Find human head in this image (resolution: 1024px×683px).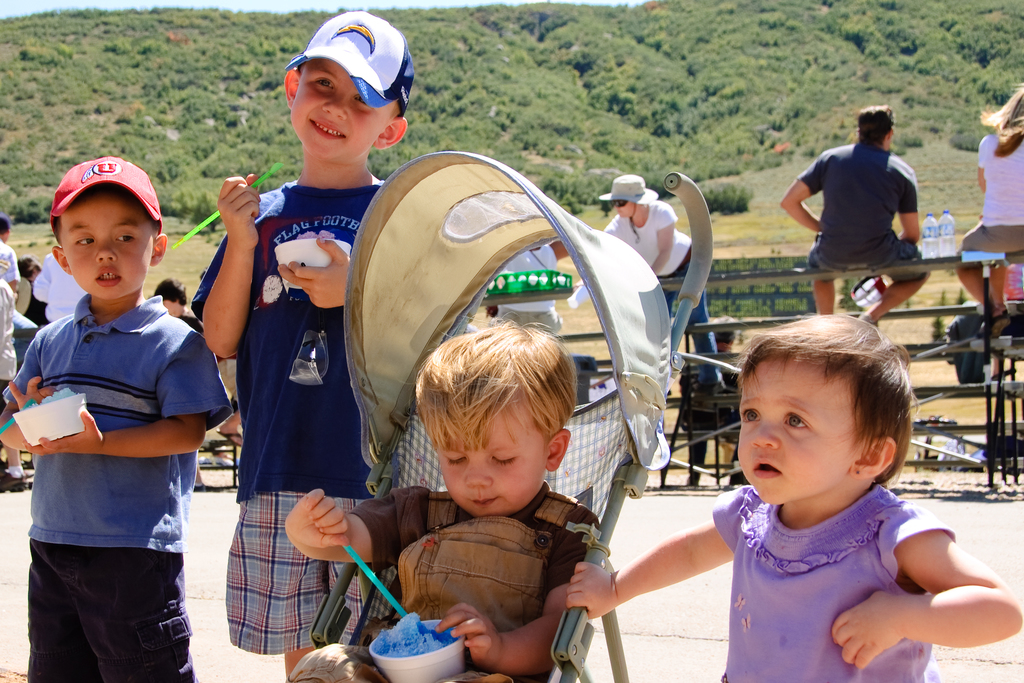
bbox=(48, 152, 169, 304).
